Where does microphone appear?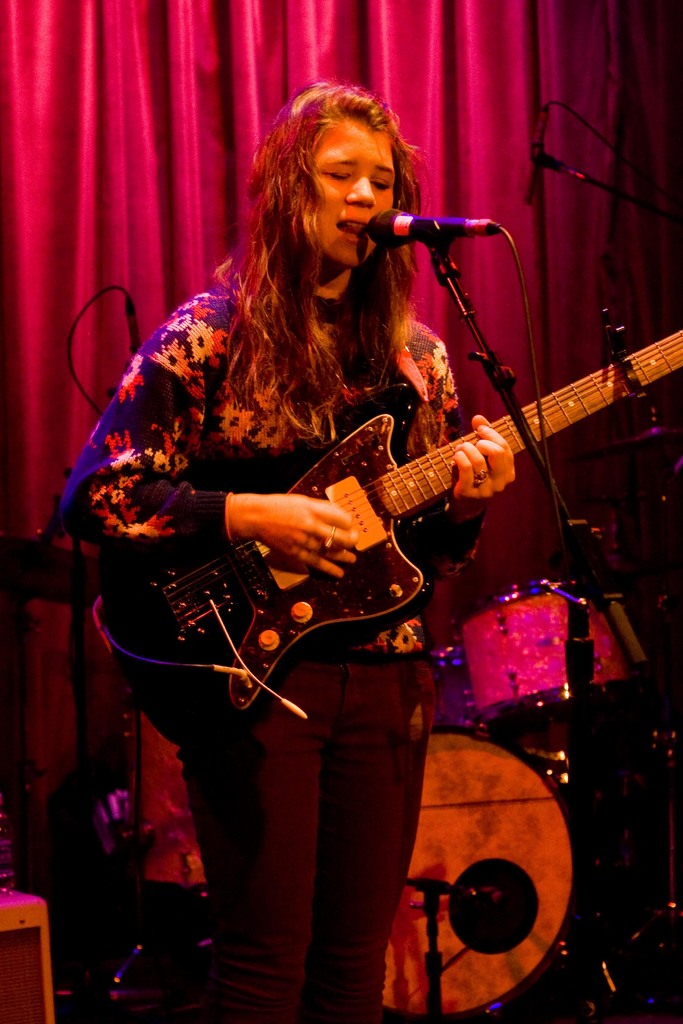
Appears at 367:198:499:250.
